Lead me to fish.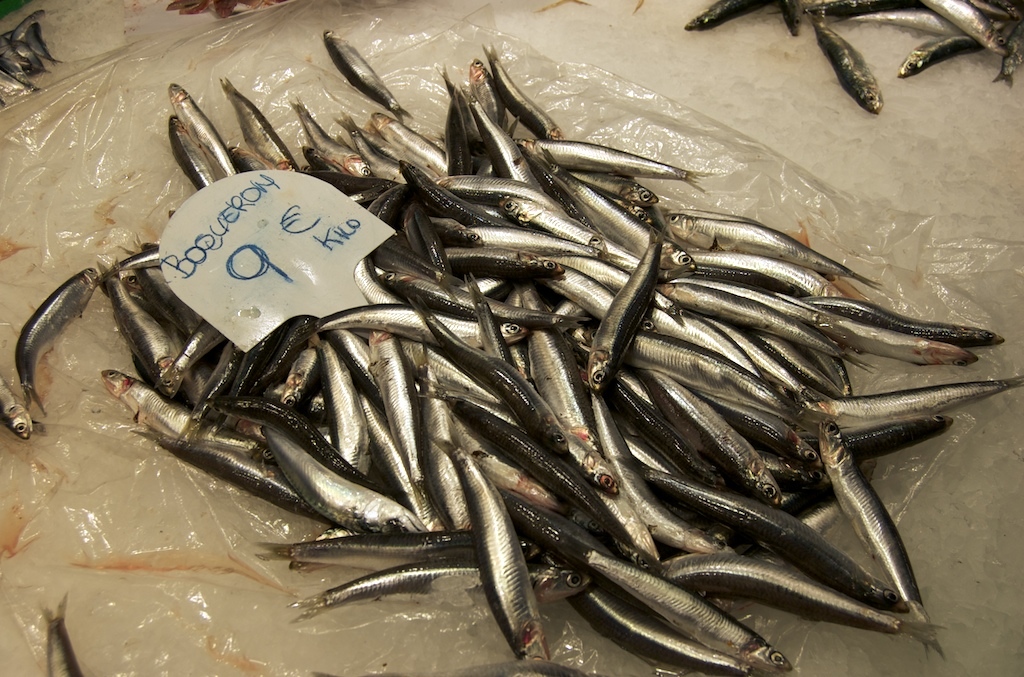
Lead to bbox=[813, 420, 944, 662].
